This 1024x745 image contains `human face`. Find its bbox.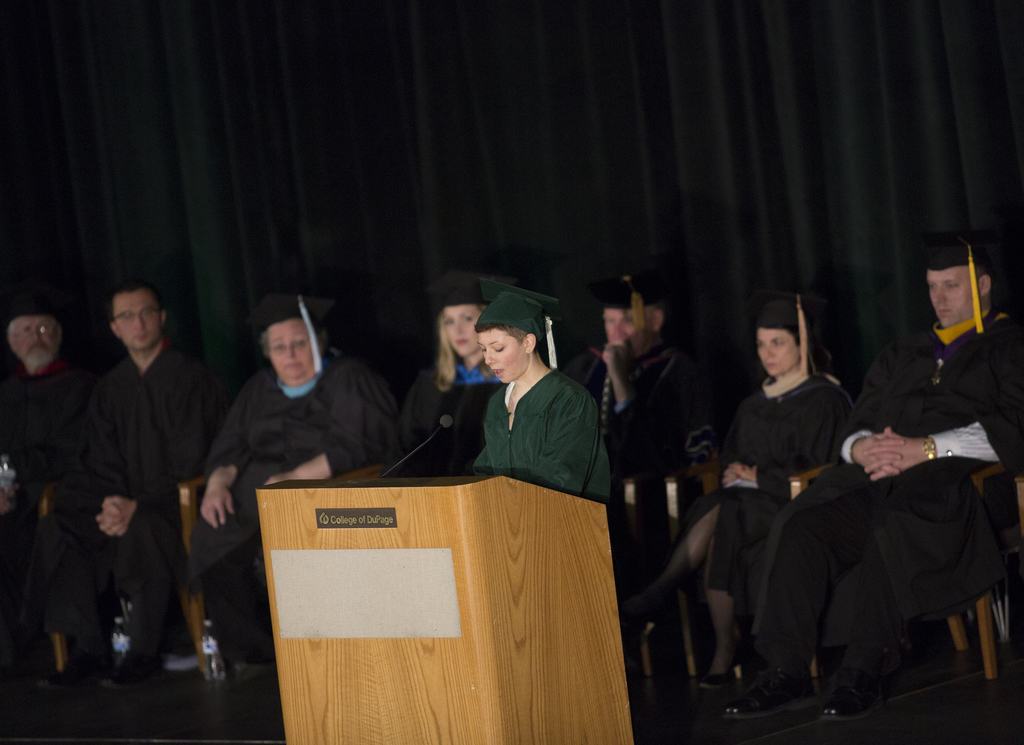
region(478, 332, 525, 382).
